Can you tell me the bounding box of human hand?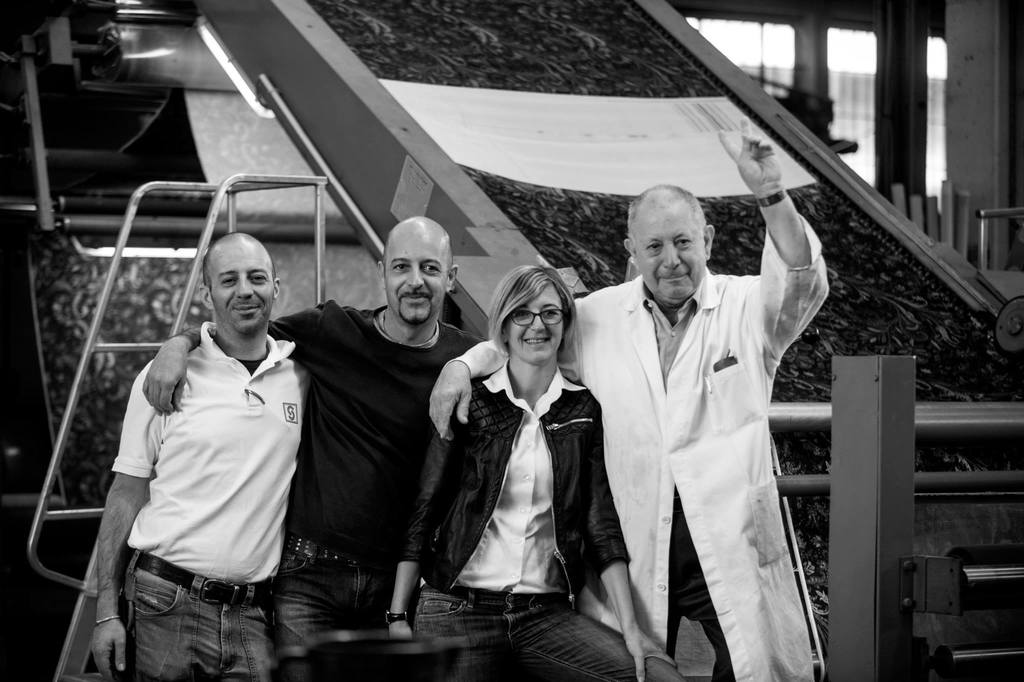
x1=143 y1=345 x2=187 y2=415.
